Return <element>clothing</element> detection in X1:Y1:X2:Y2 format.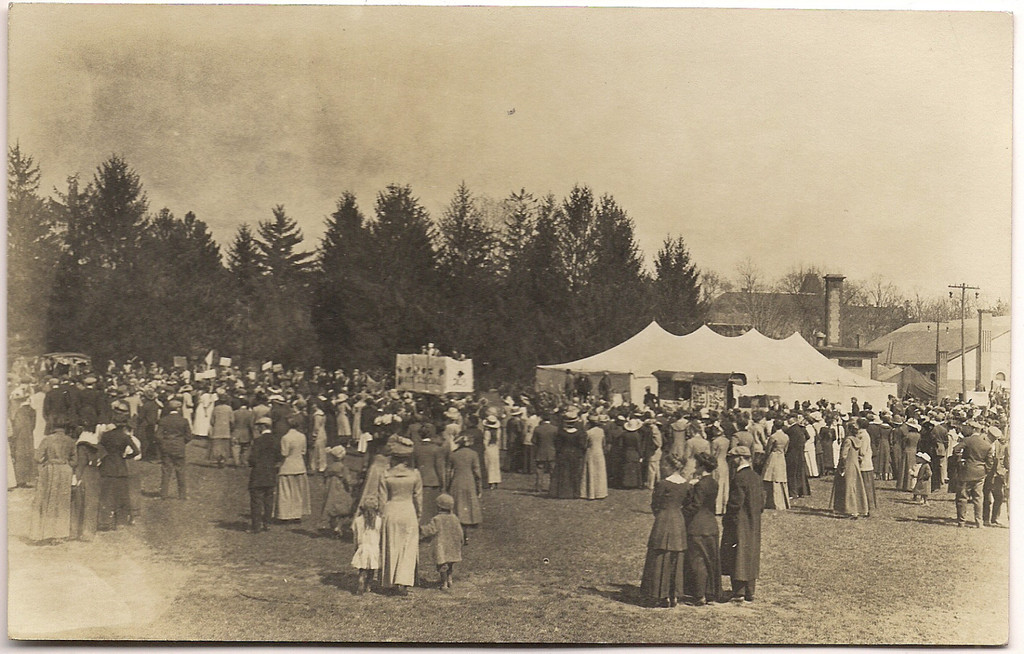
374:463:425:595.
